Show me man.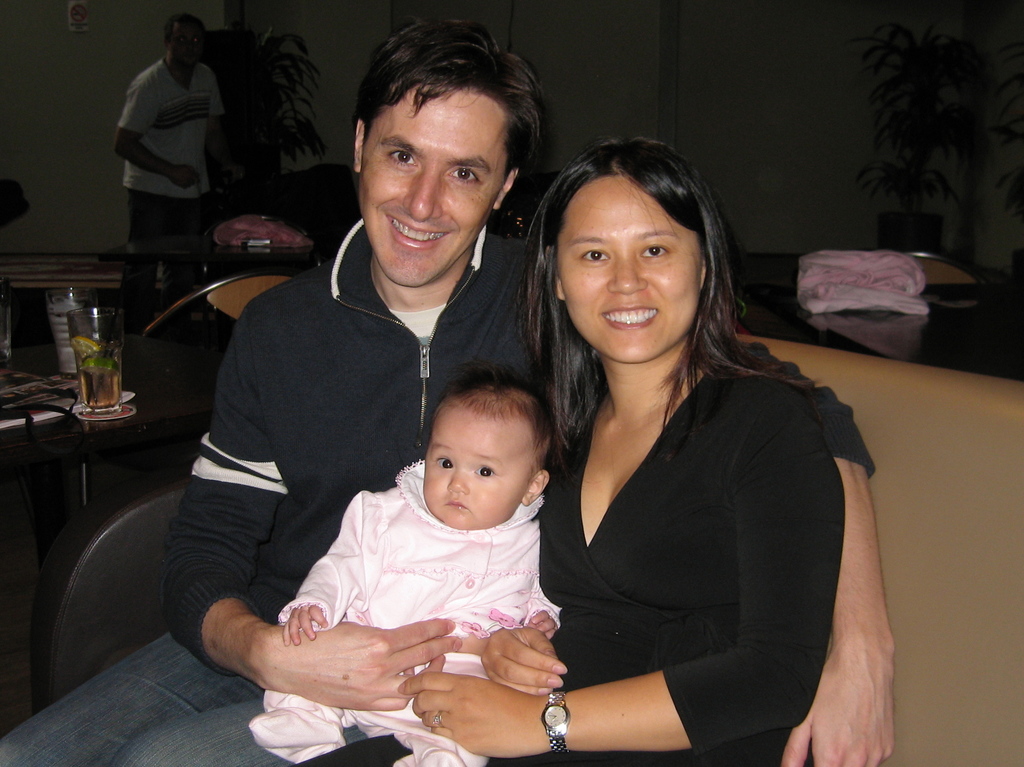
man is here: crop(109, 10, 235, 337).
